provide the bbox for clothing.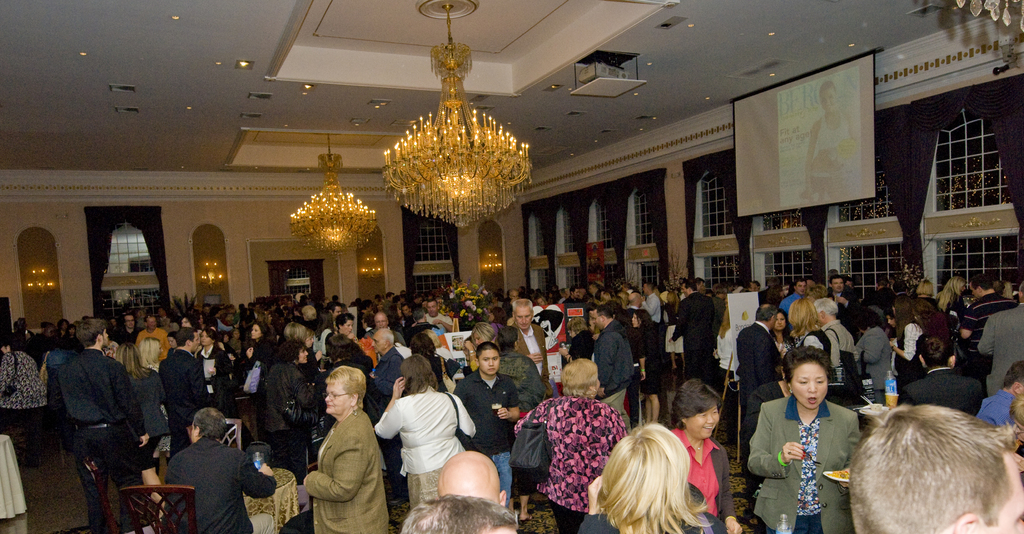
bbox=[668, 432, 737, 533].
